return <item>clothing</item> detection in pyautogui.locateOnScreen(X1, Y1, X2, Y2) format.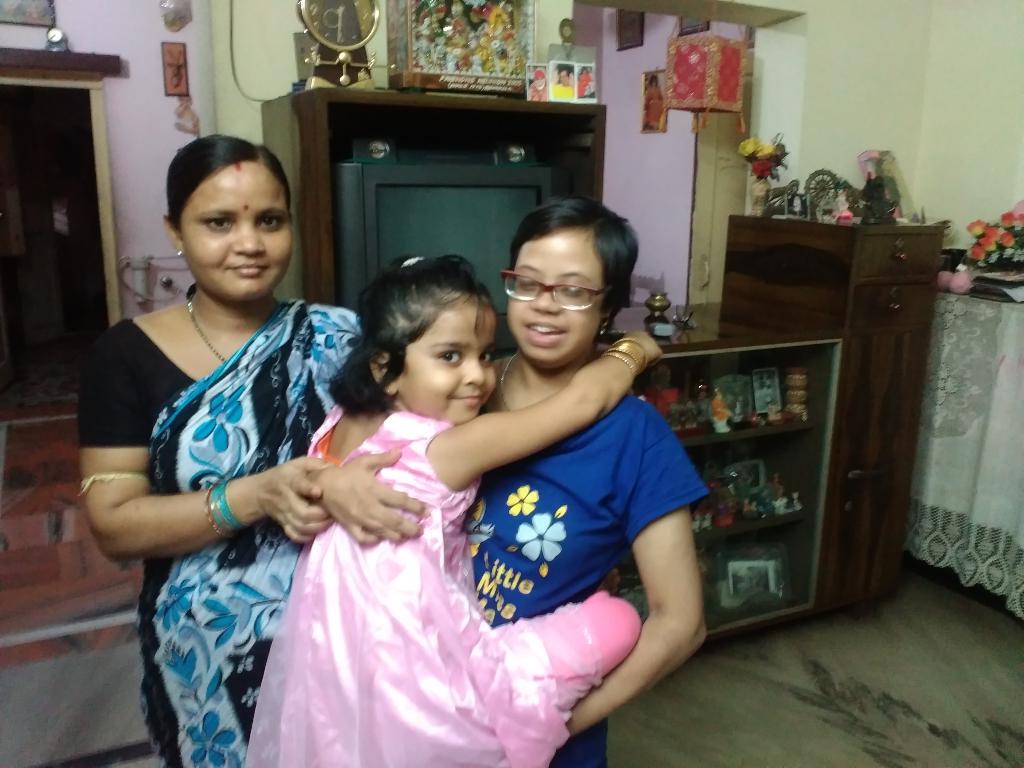
pyautogui.locateOnScreen(527, 82, 550, 102).
